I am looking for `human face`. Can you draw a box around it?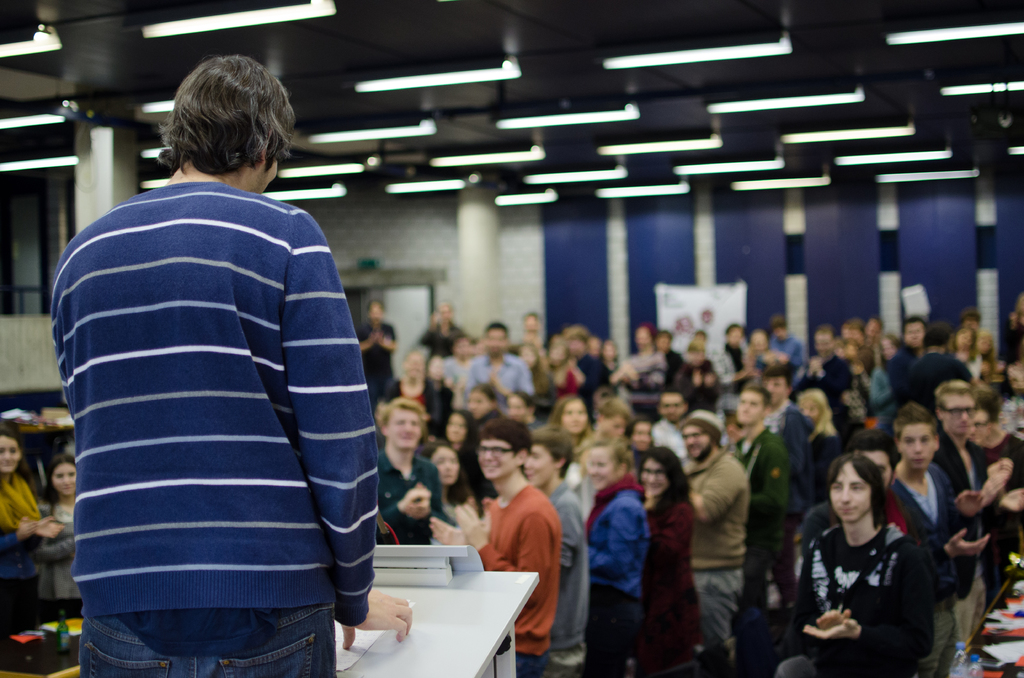
Sure, the bounding box is [430, 446, 460, 485].
